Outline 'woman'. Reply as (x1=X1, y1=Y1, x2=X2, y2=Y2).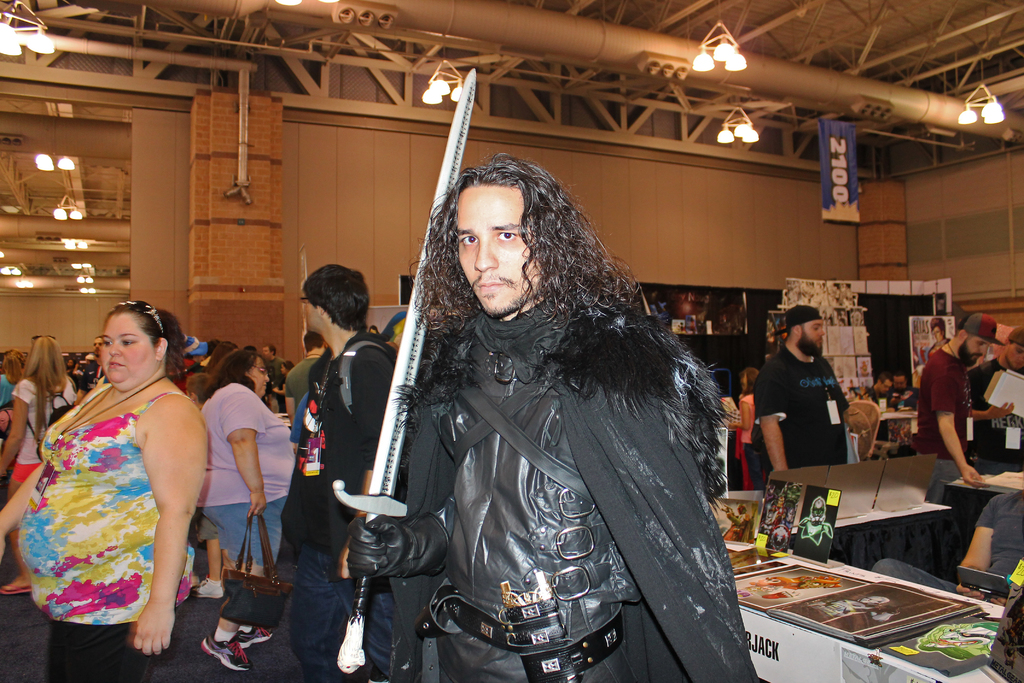
(x1=0, y1=334, x2=77, y2=594).
